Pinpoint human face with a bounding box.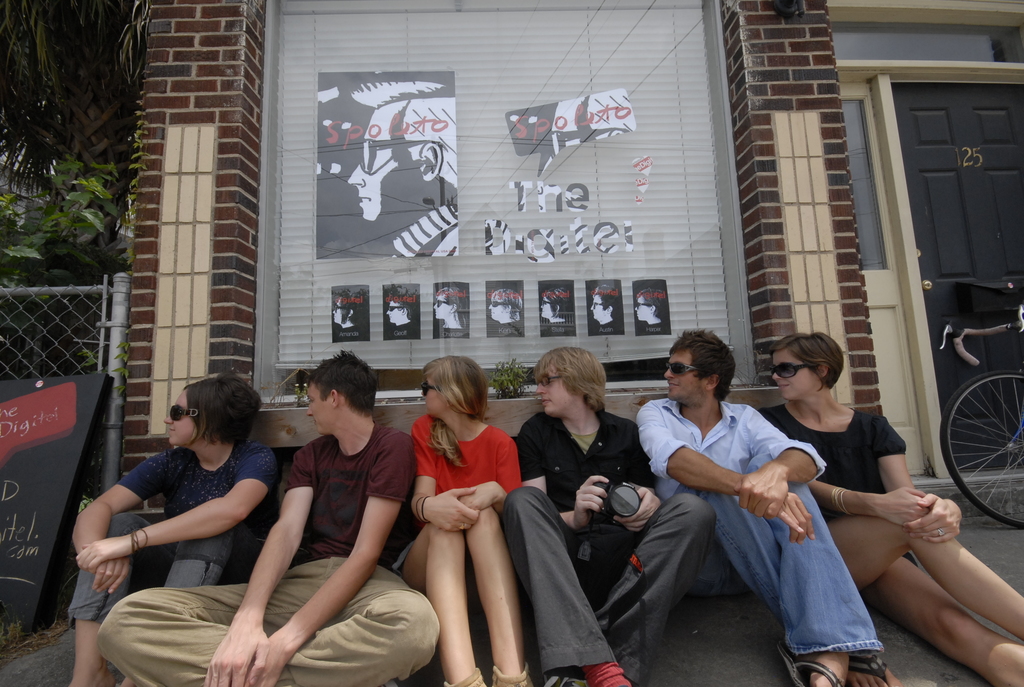
346:99:409:223.
